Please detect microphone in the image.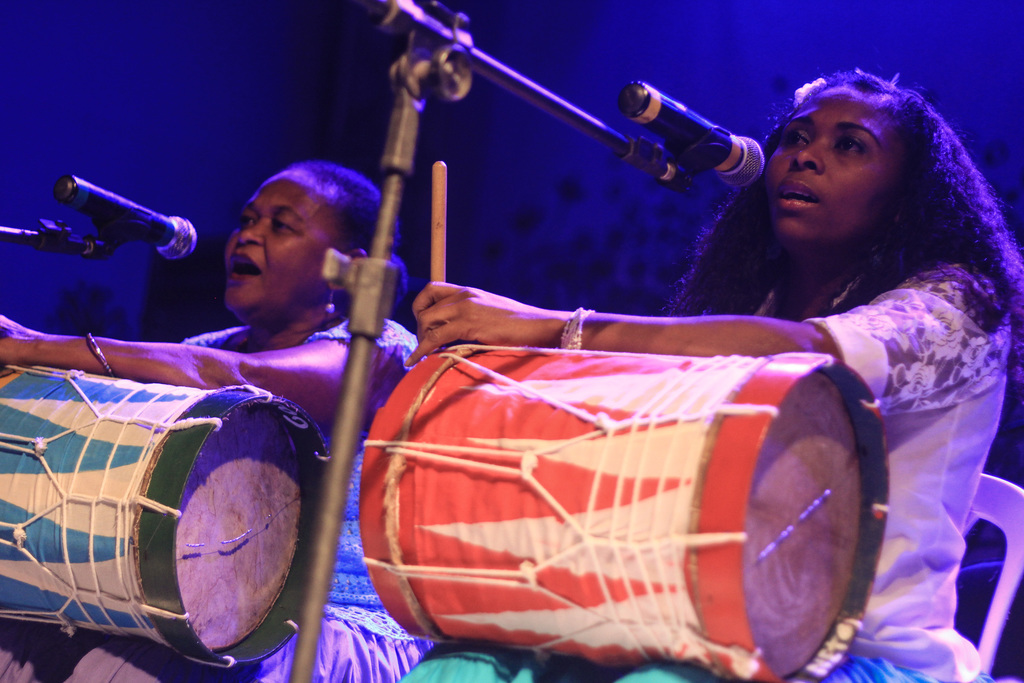
crop(609, 89, 775, 210).
